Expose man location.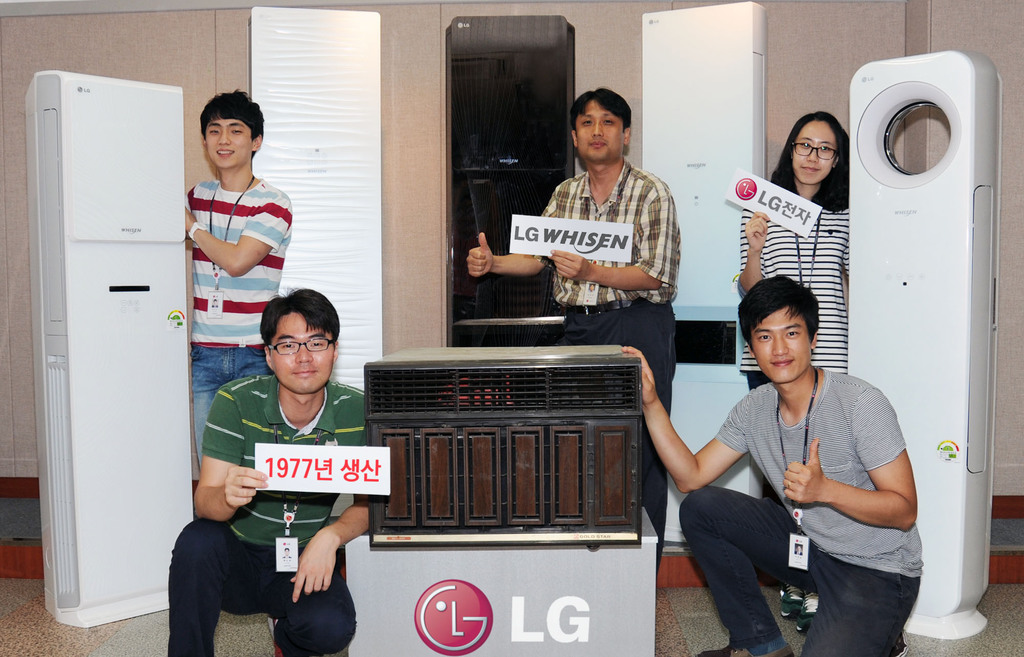
Exposed at <bbox>463, 90, 681, 575</bbox>.
